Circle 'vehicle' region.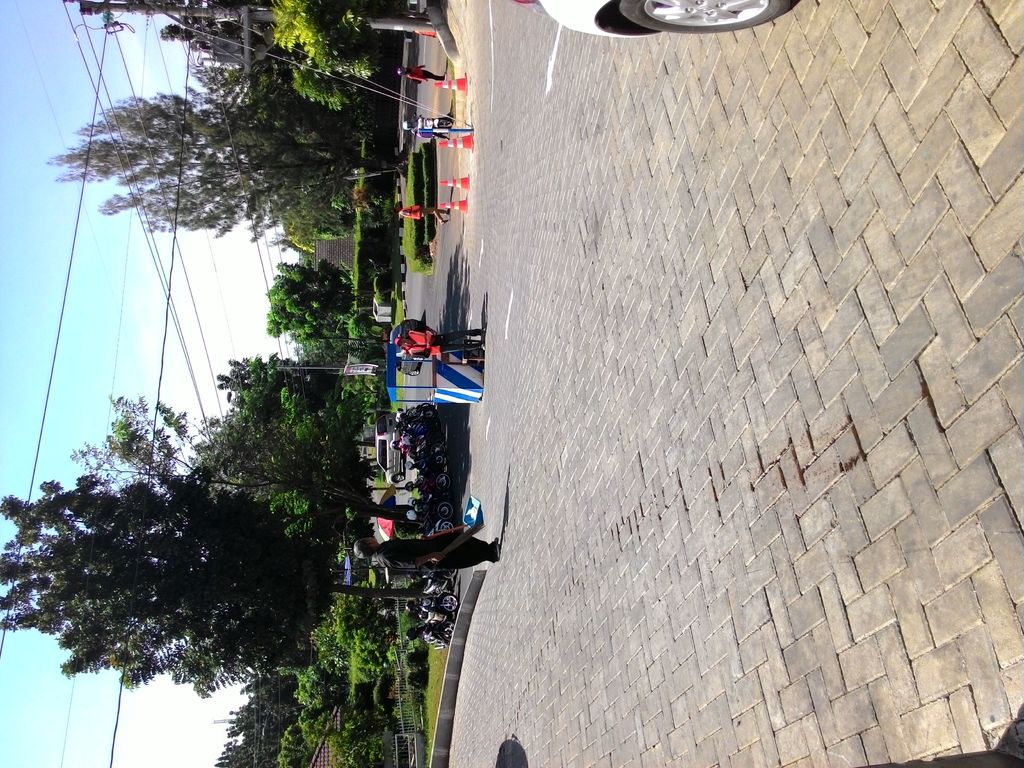
Region: detection(415, 115, 455, 132).
